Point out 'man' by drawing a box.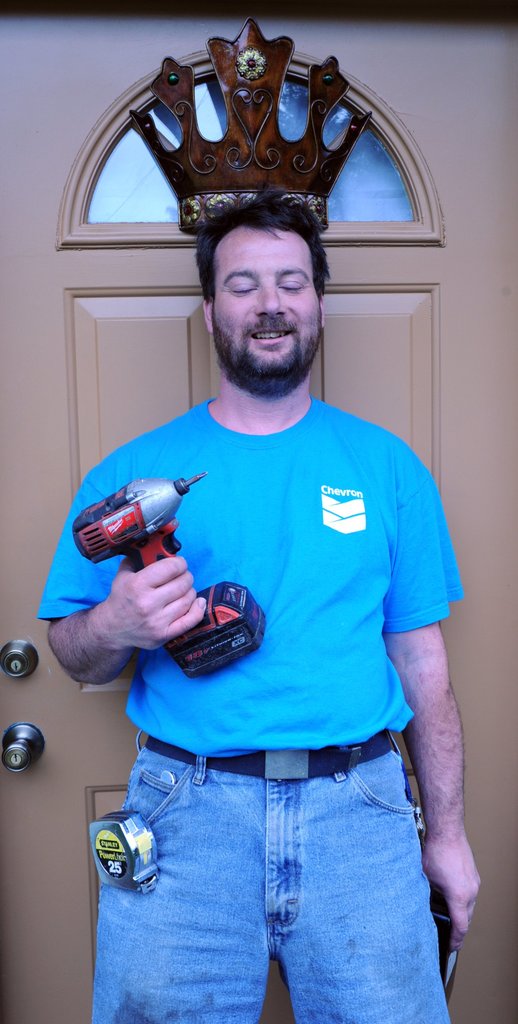
box=[20, 189, 517, 1023].
